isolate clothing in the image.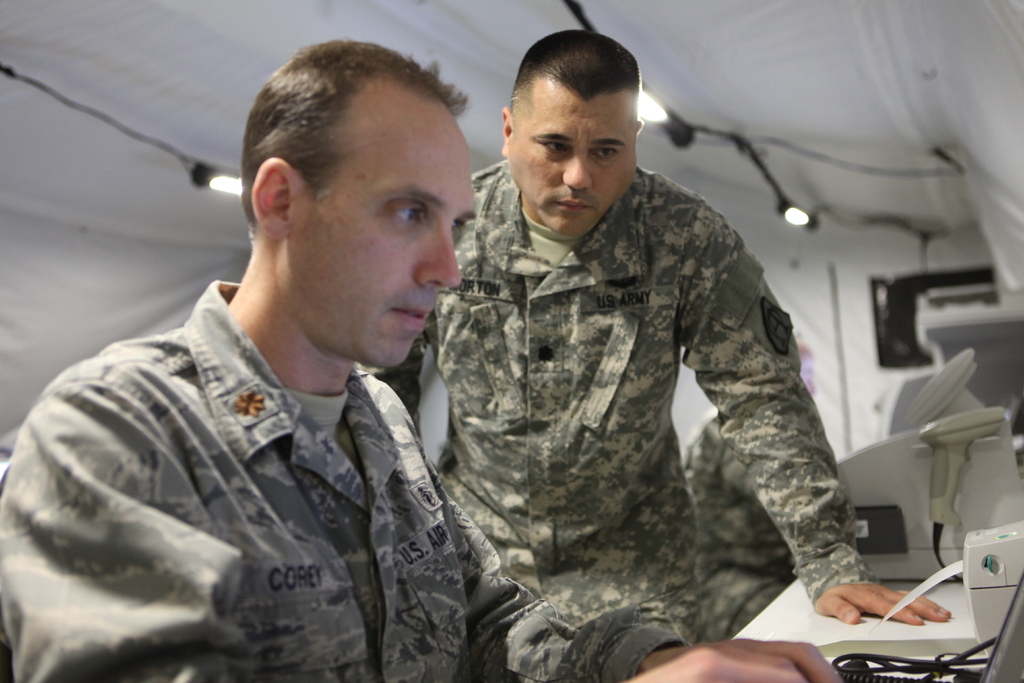
Isolated region: {"x1": 1, "y1": 247, "x2": 529, "y2": 679}.
